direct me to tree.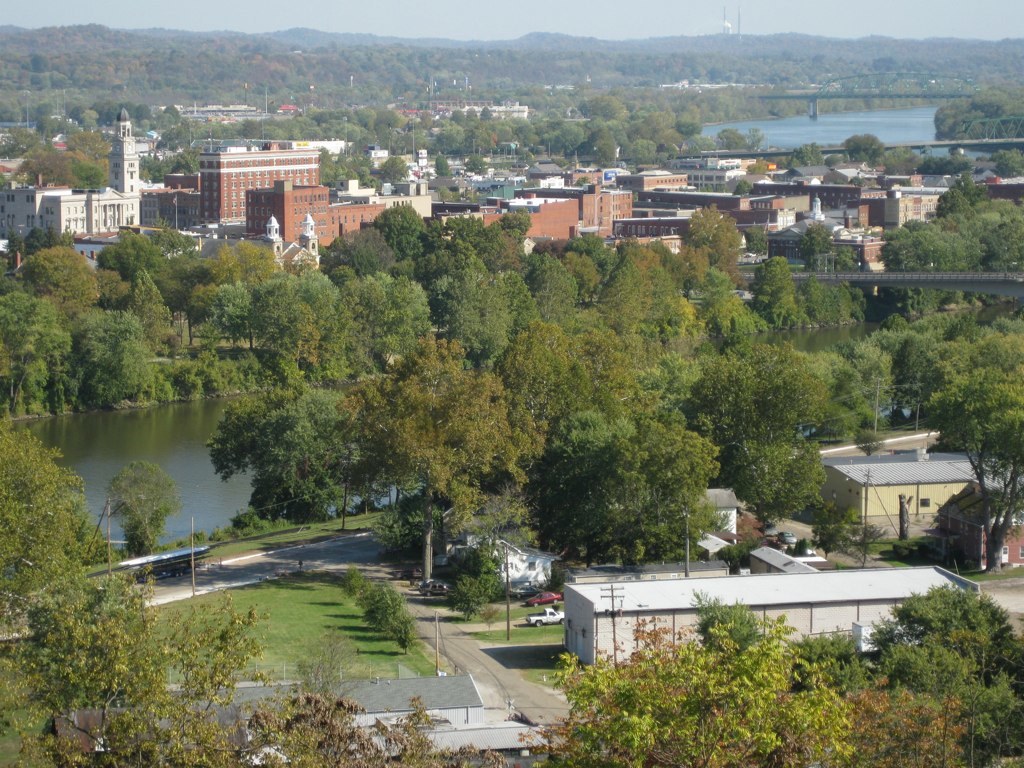
Direction: 933, 87, 1023, 150.
